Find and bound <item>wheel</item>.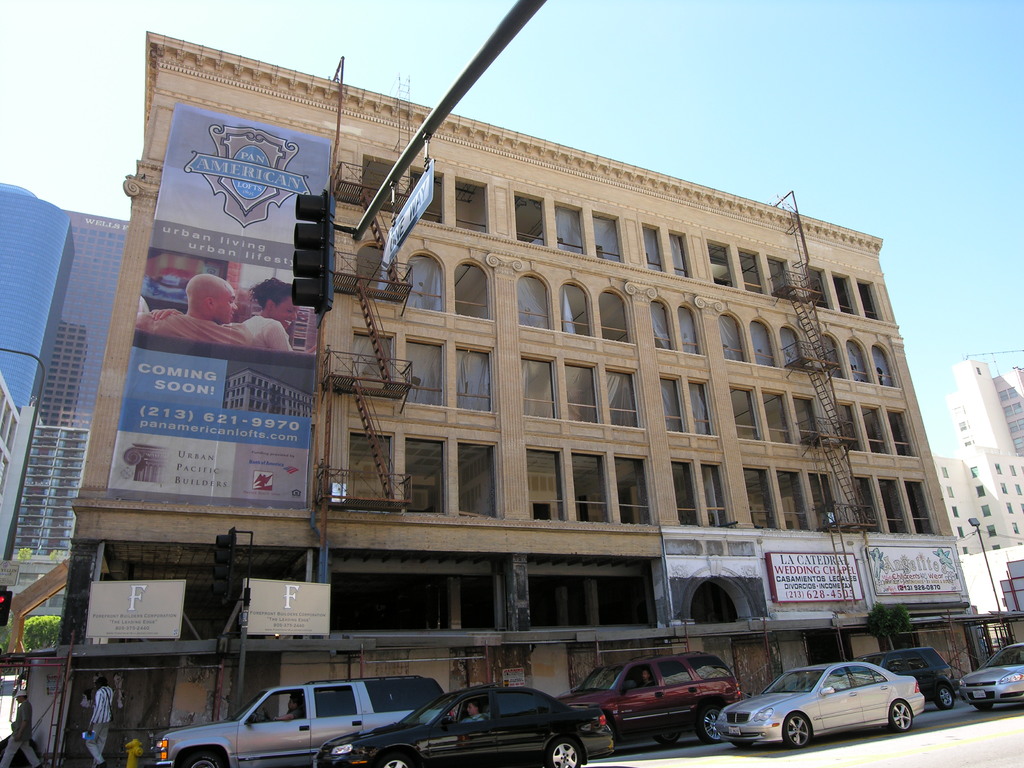
Bound: {"left": 694, "top": 708, "right": 724, "bottom": 743}.
